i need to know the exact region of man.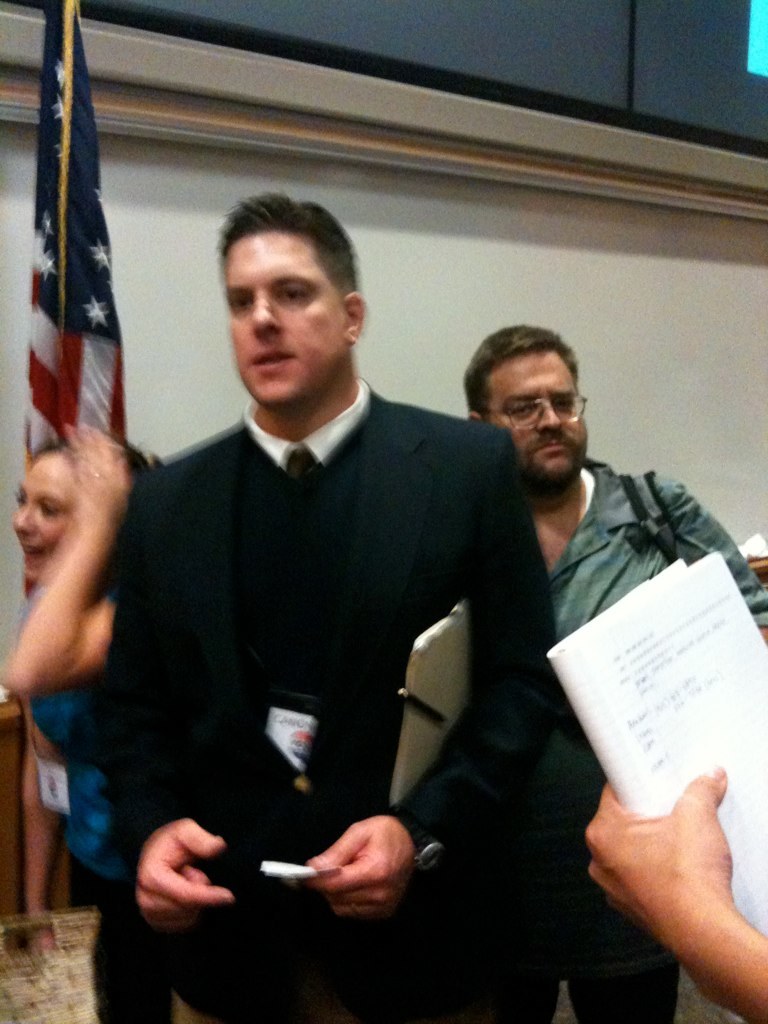
Region: <bbox>82, 208, 590, 964</bbox>.
